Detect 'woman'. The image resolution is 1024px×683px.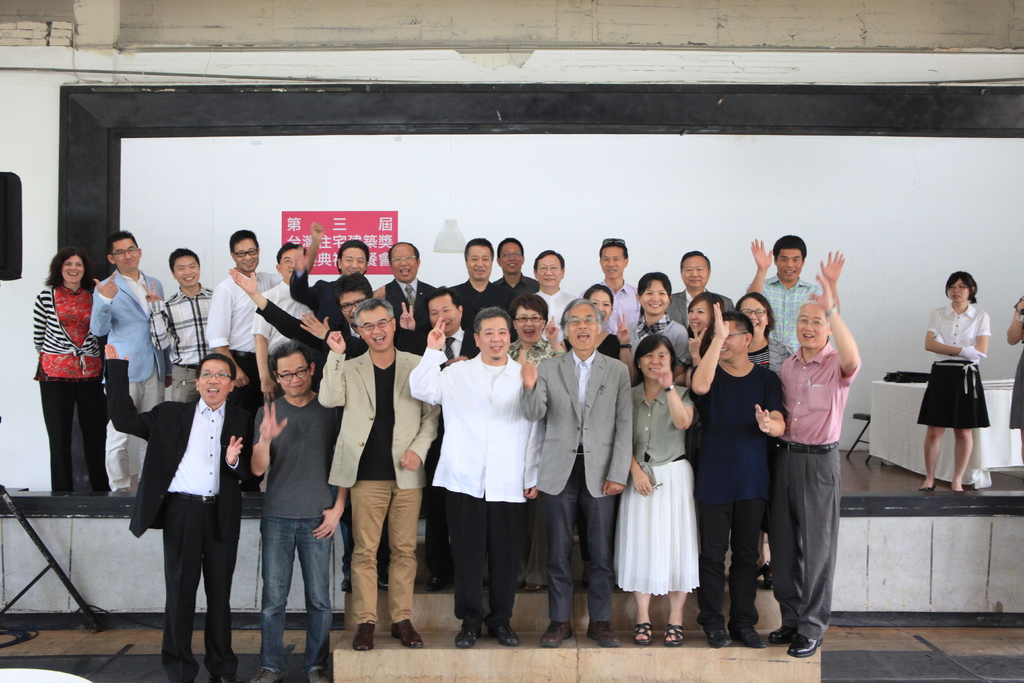
624:272:697:374.
